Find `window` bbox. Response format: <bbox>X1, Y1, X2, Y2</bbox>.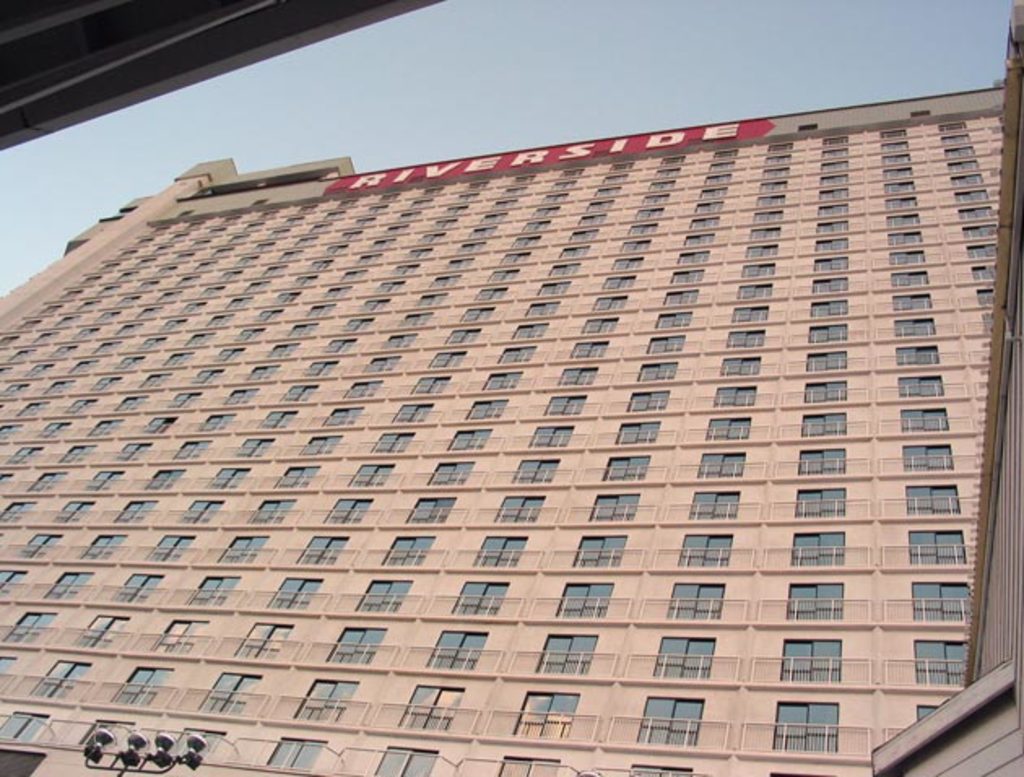
<bbox>26, 535, 55, 556</bbox>.
